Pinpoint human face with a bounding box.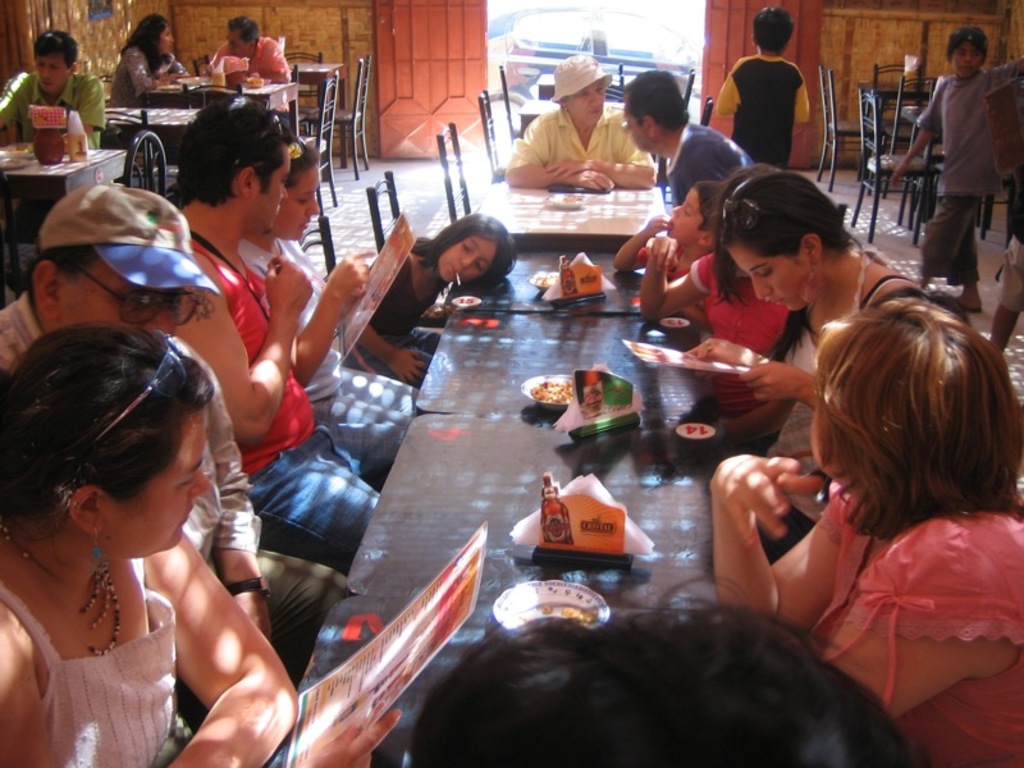
crop(52, 247, 184, 324).
